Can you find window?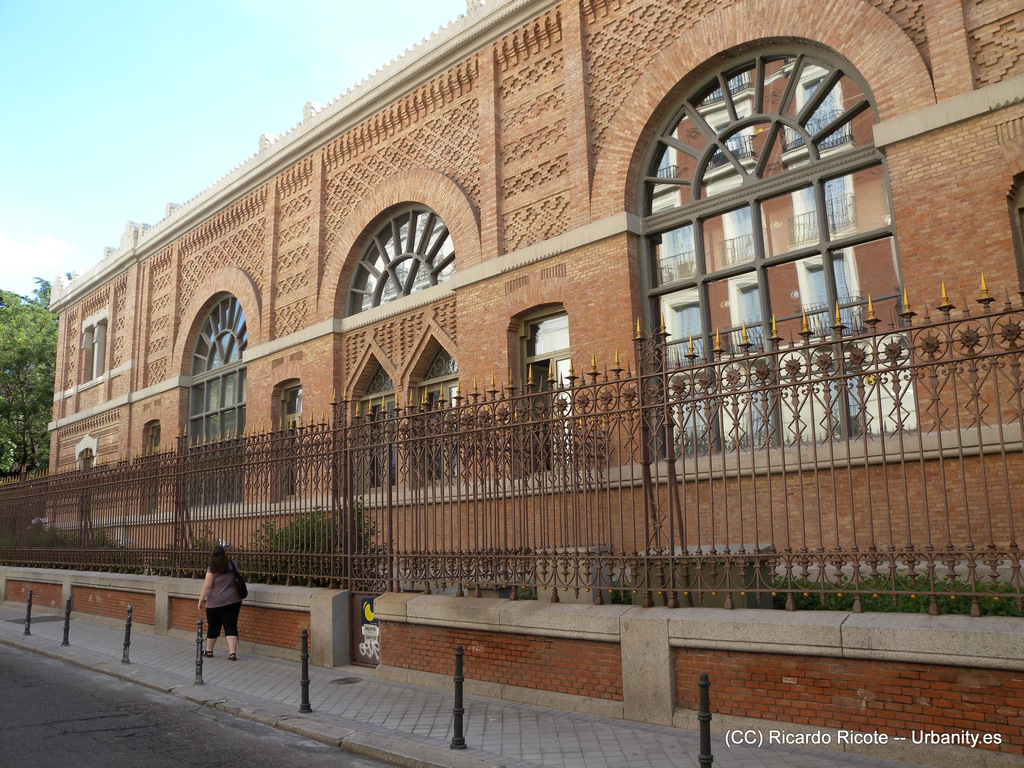
Yes, bounding box: detection(138, 426, 161, 515).
